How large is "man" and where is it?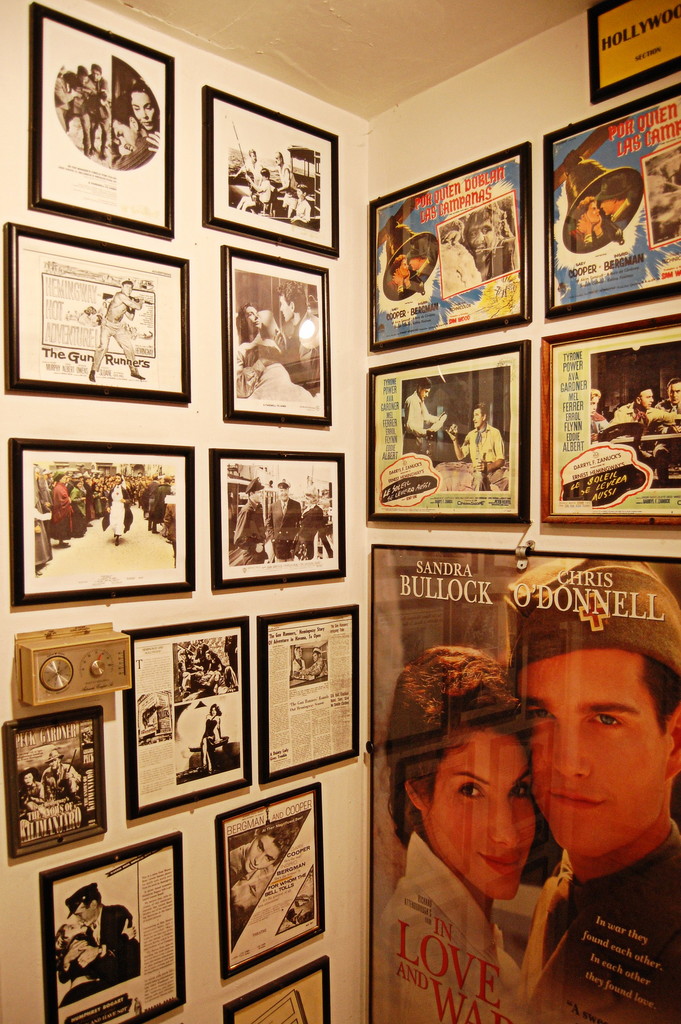
Bounding box: rect(42, 748, 90, 808).
